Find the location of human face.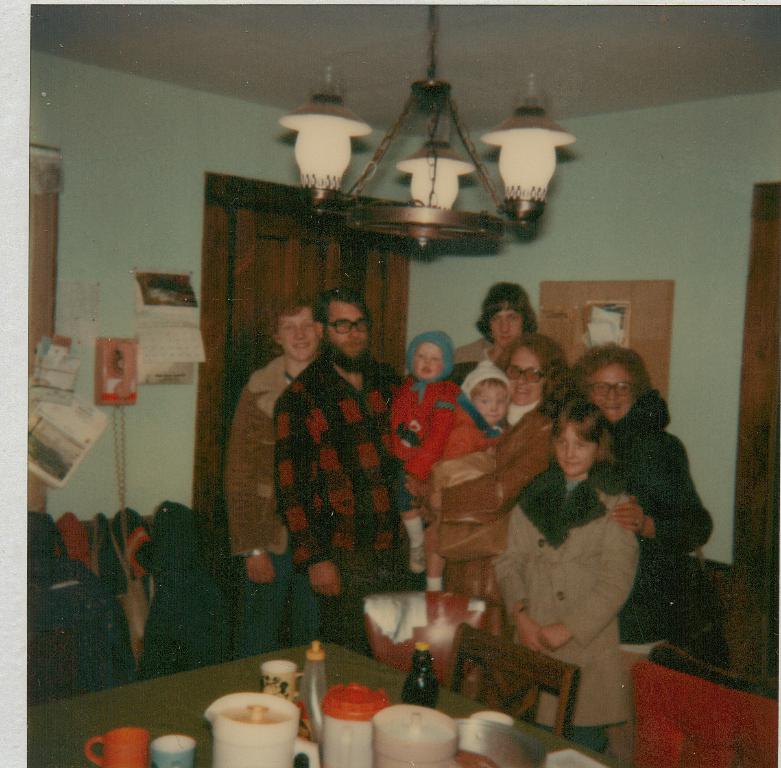
Location: 557:428:601:475.
